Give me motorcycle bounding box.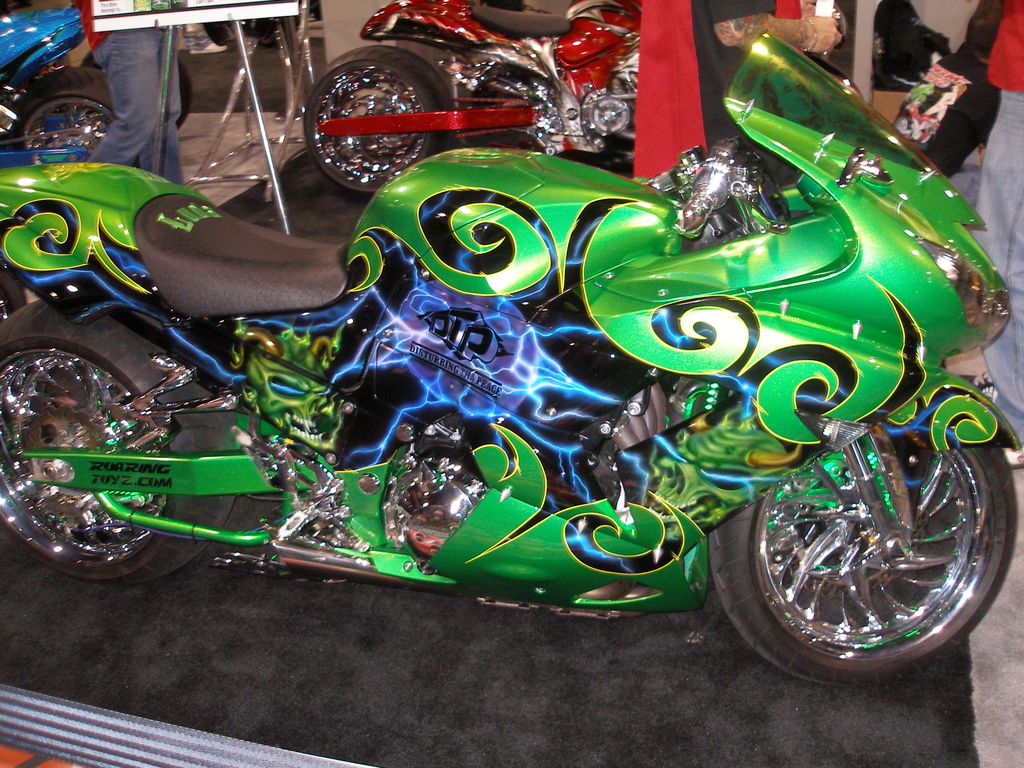
(11, 36, 1004, 689).
